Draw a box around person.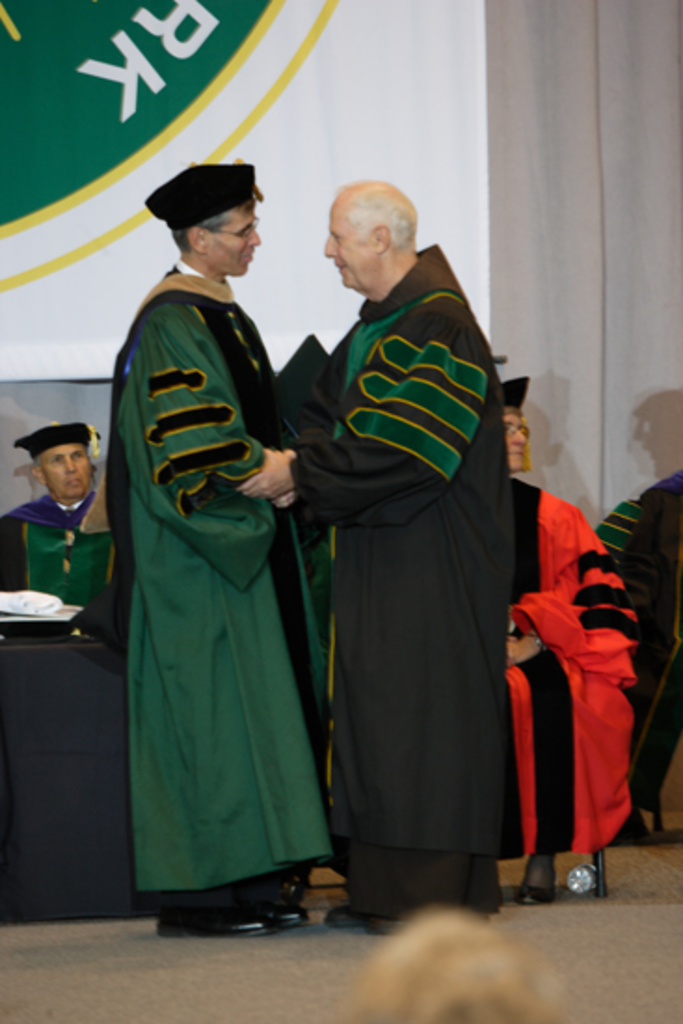
{"x1": 0, "y1": 423, "x2": 100, "y2": 635}.
